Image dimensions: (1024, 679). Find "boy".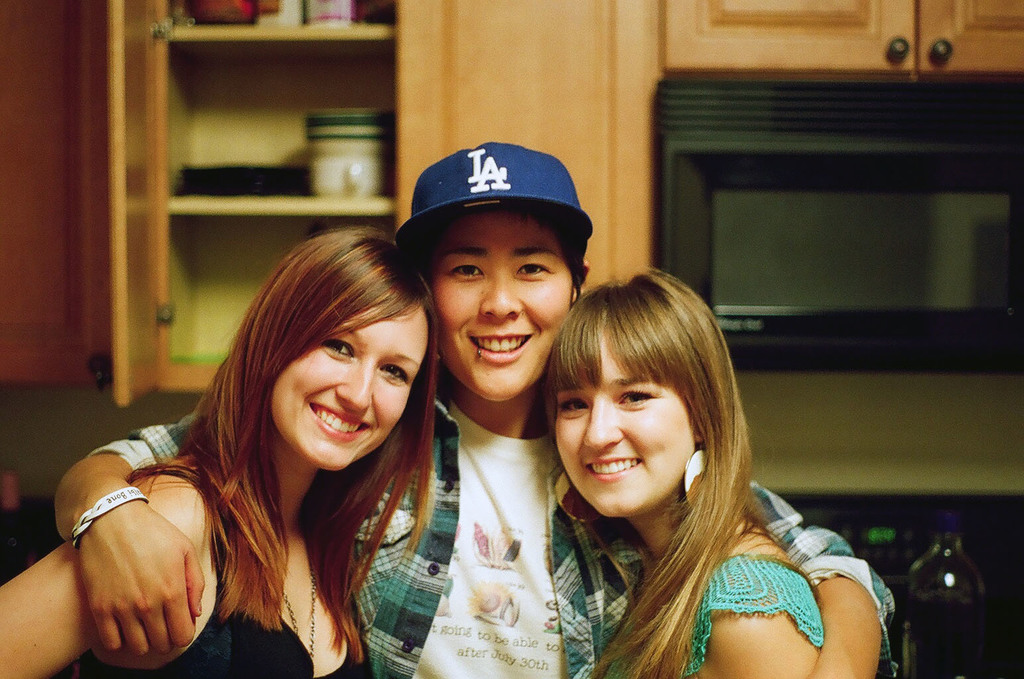
Rect(54, 142, 898, 678).
